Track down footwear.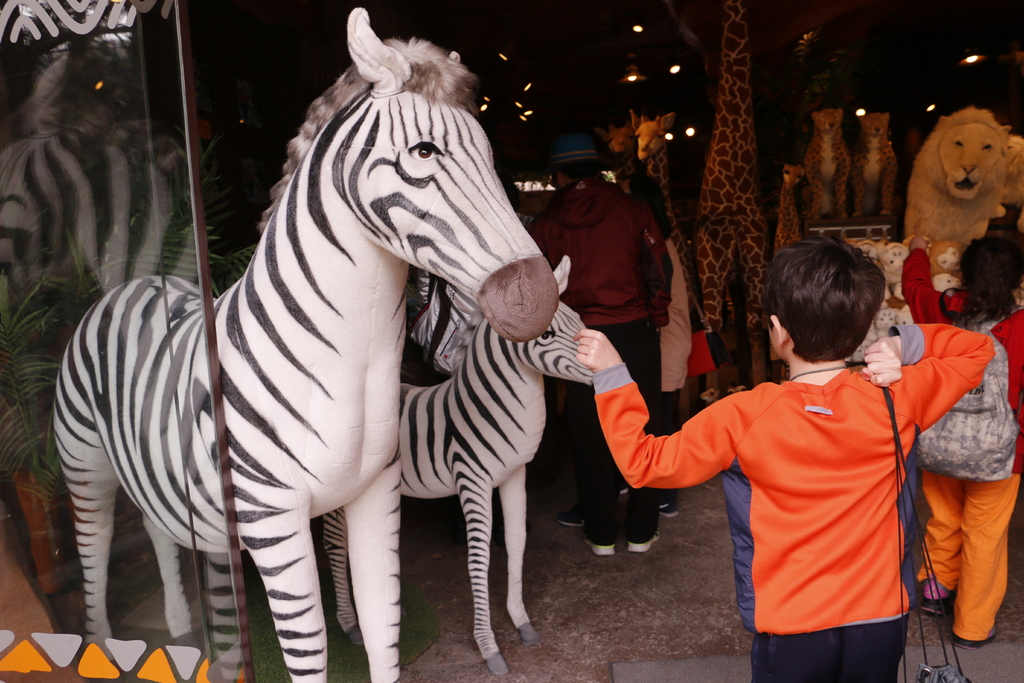
Tracked to 952/628/999/649.
